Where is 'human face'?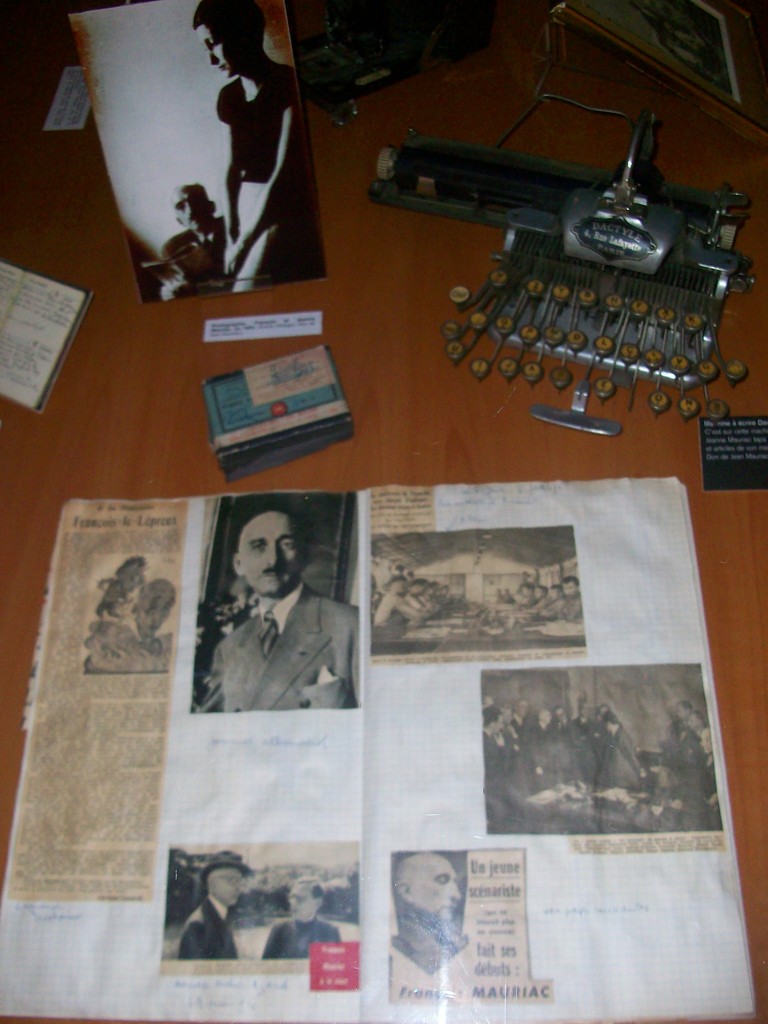
[left=285, top=888, right=312, bottom=919].
